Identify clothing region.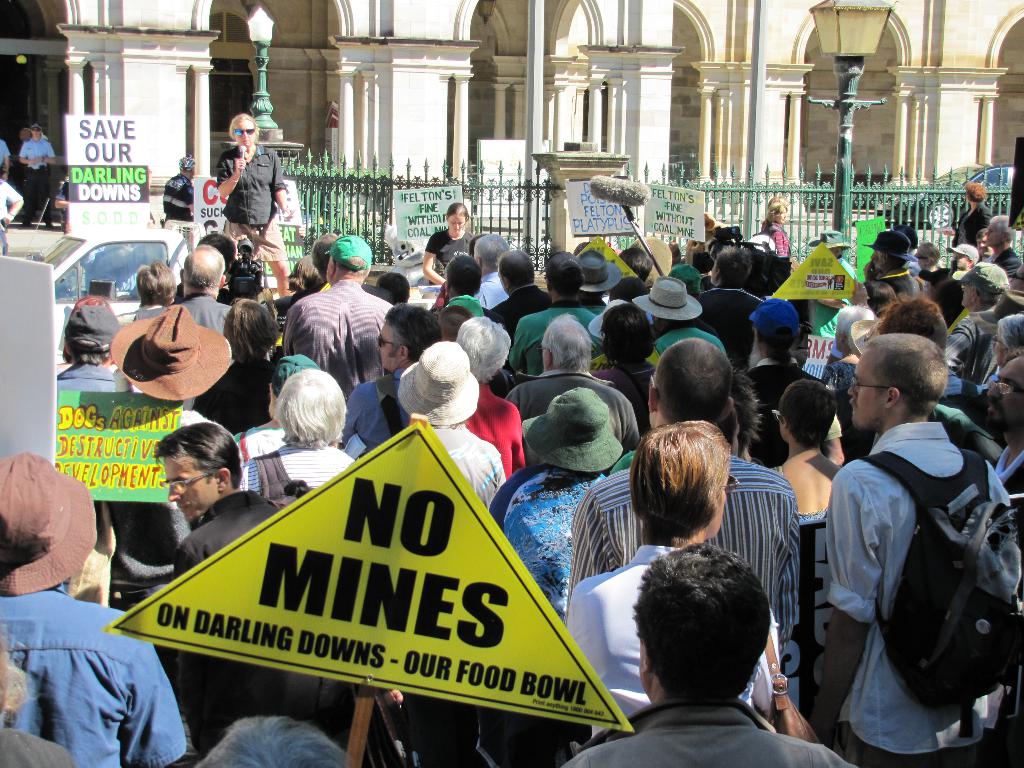
Region: detection(552, 703, 847, 767).
